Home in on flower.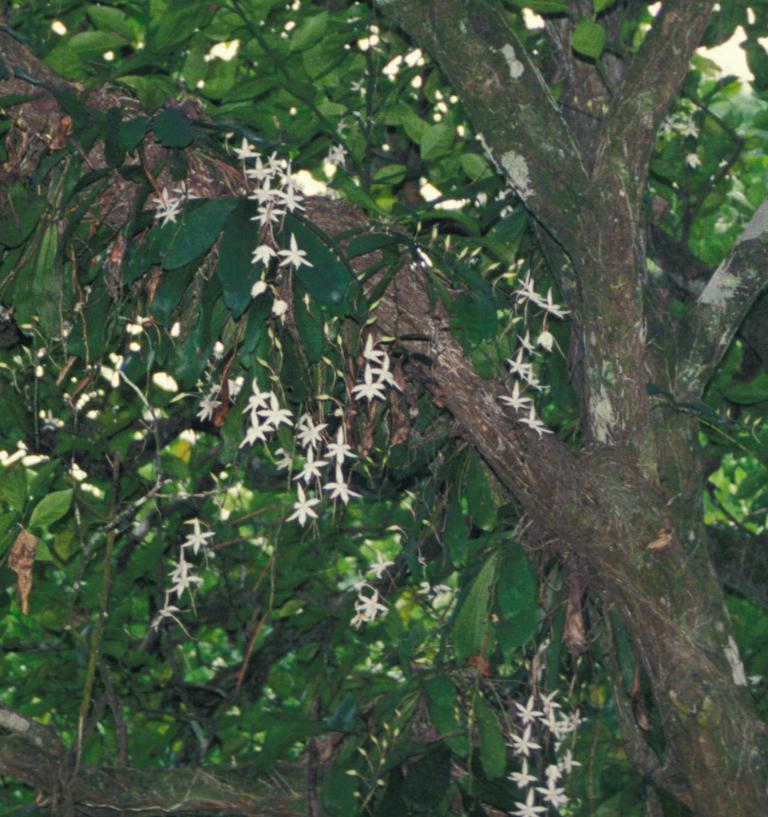
Homed in at x1=360, y1=334, x2=382, y2=361.
